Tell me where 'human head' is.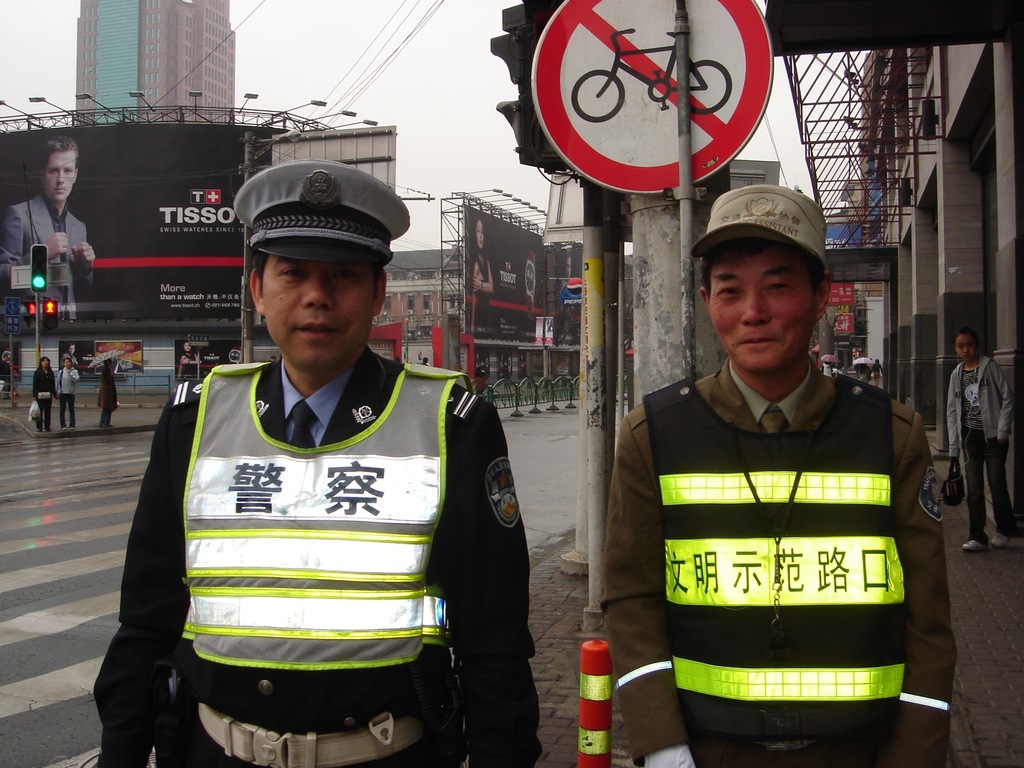
'human head' is at (181,341,191,353).
